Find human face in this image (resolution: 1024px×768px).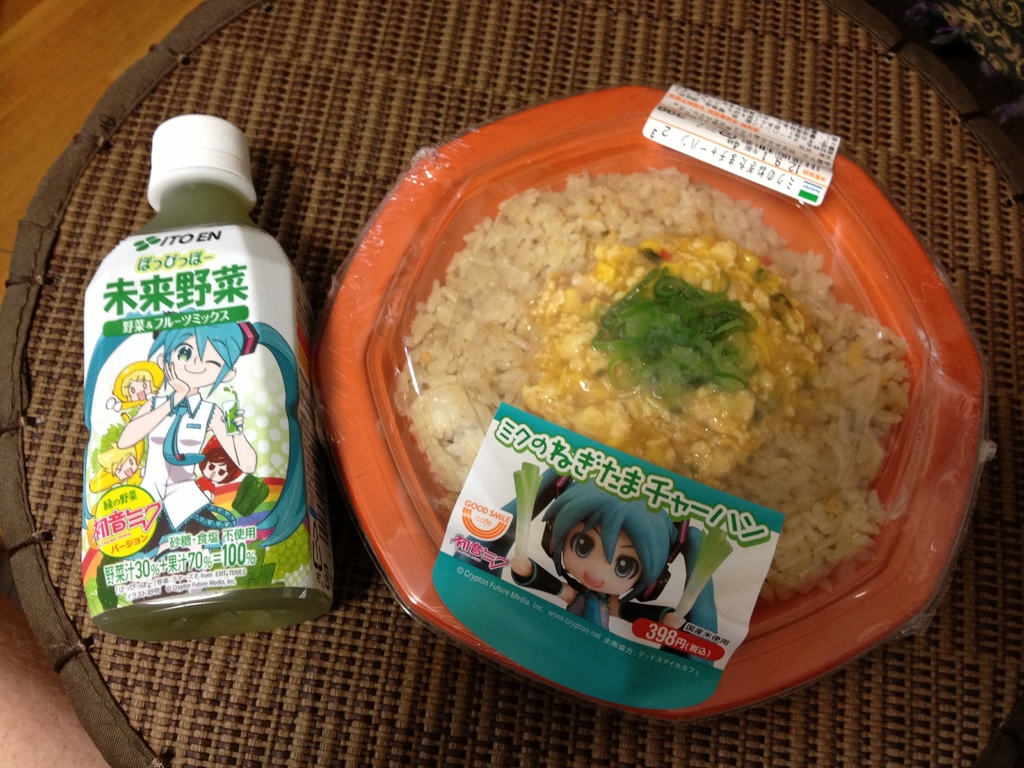
561 518 641 595.
